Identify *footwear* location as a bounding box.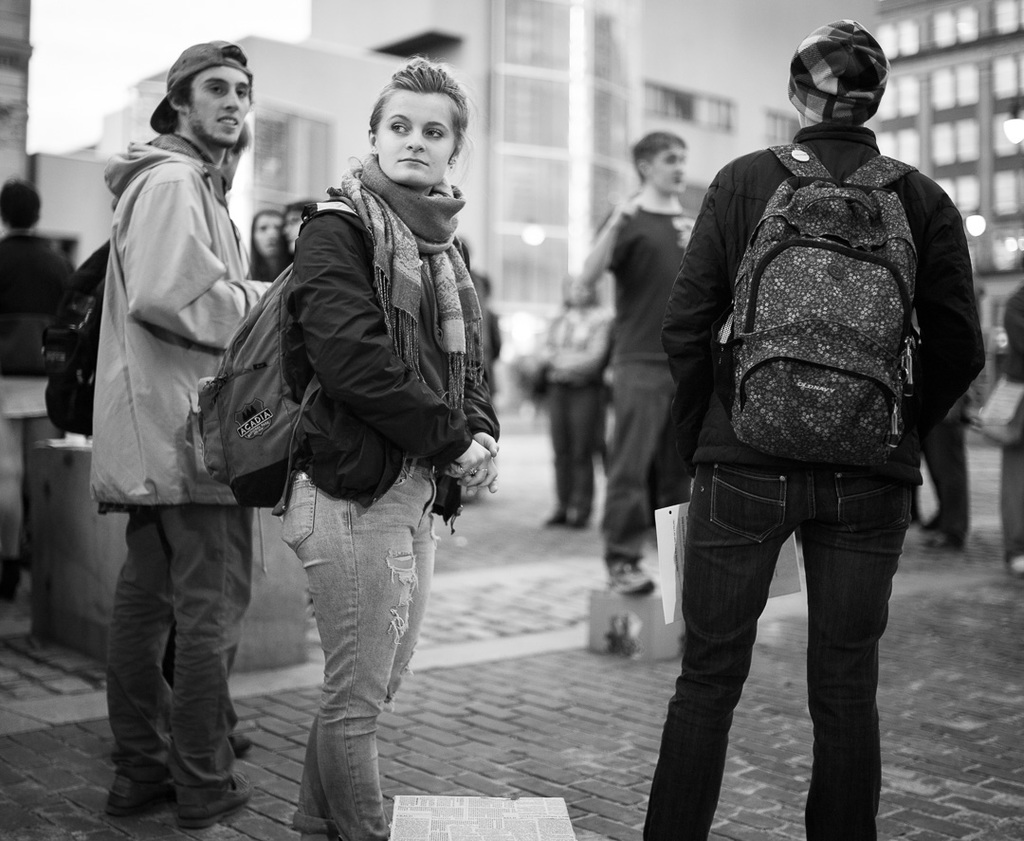
<region>104, 793, 174, 820</region>.
